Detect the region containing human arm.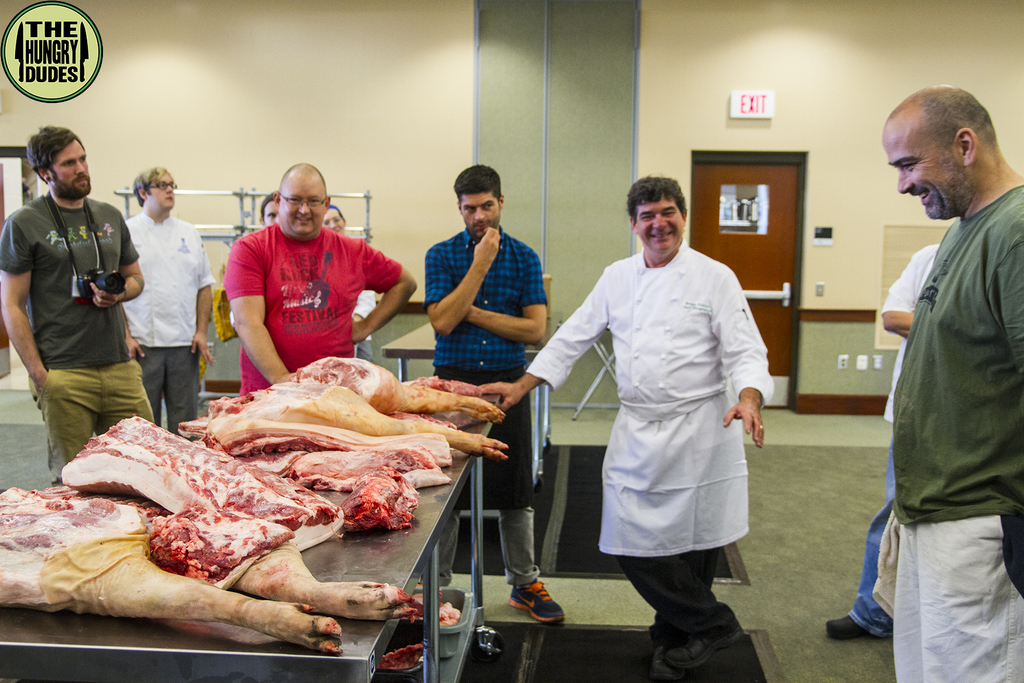
crop(124, 310, 146, 358).
